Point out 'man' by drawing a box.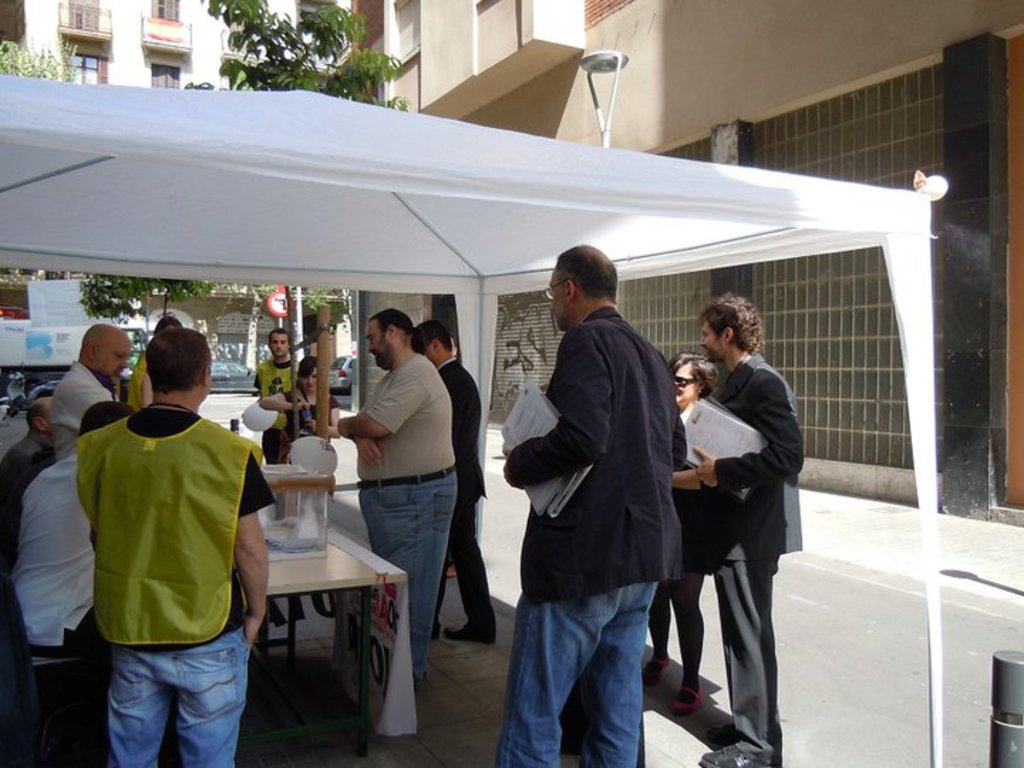
Rect(0, 394, 58, 569).
